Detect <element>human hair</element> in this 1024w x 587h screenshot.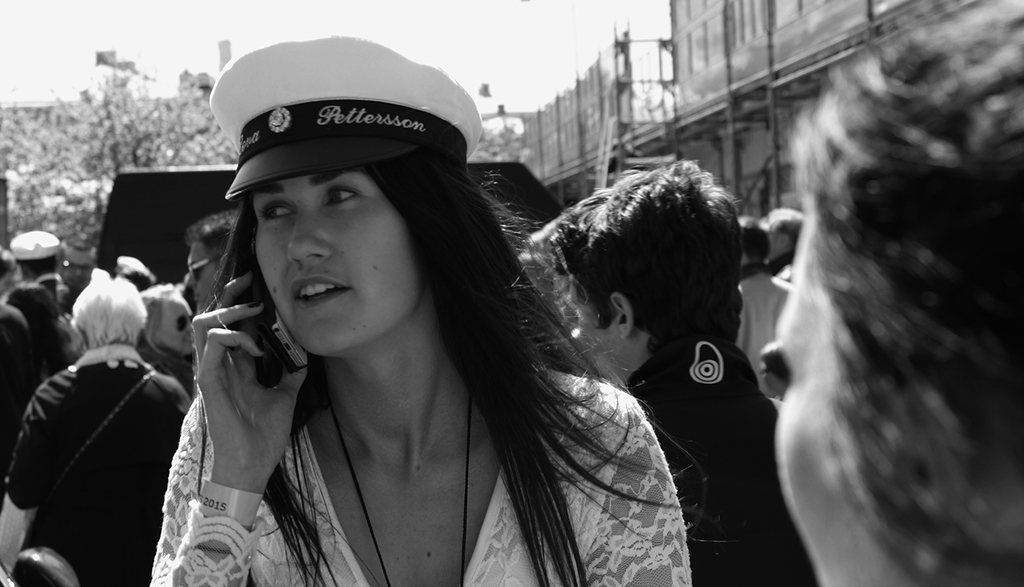
Detection: (x1=787, y1=0, x2=1023, y2=586).
